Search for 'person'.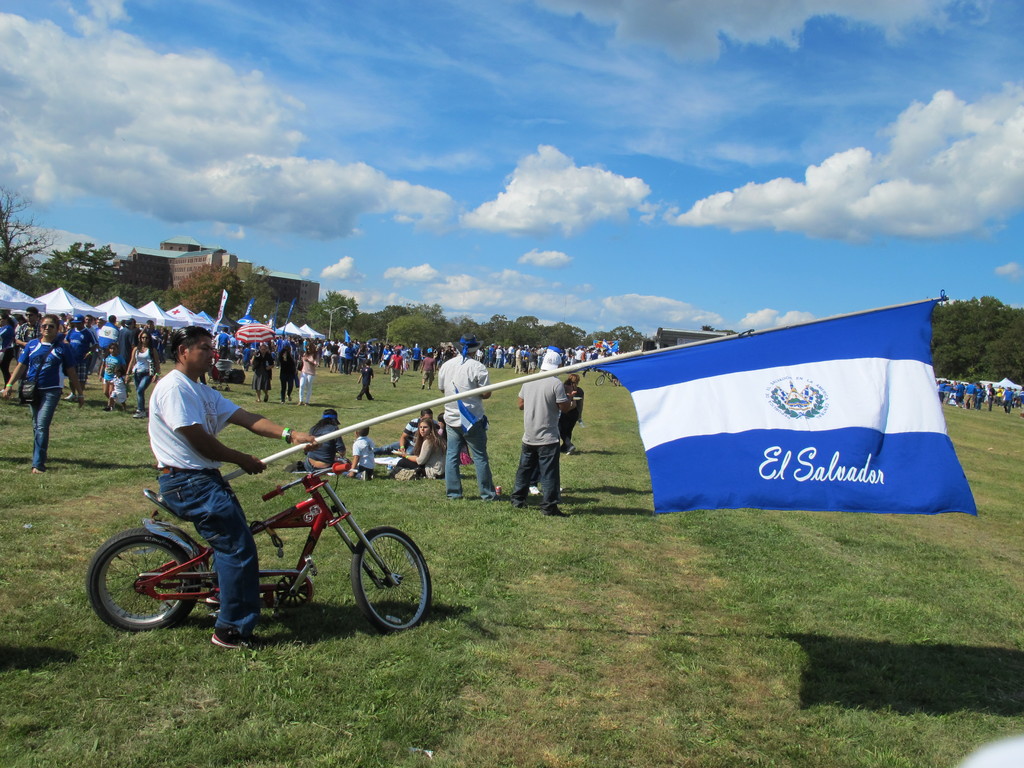
Found at 294,336,322,404.
